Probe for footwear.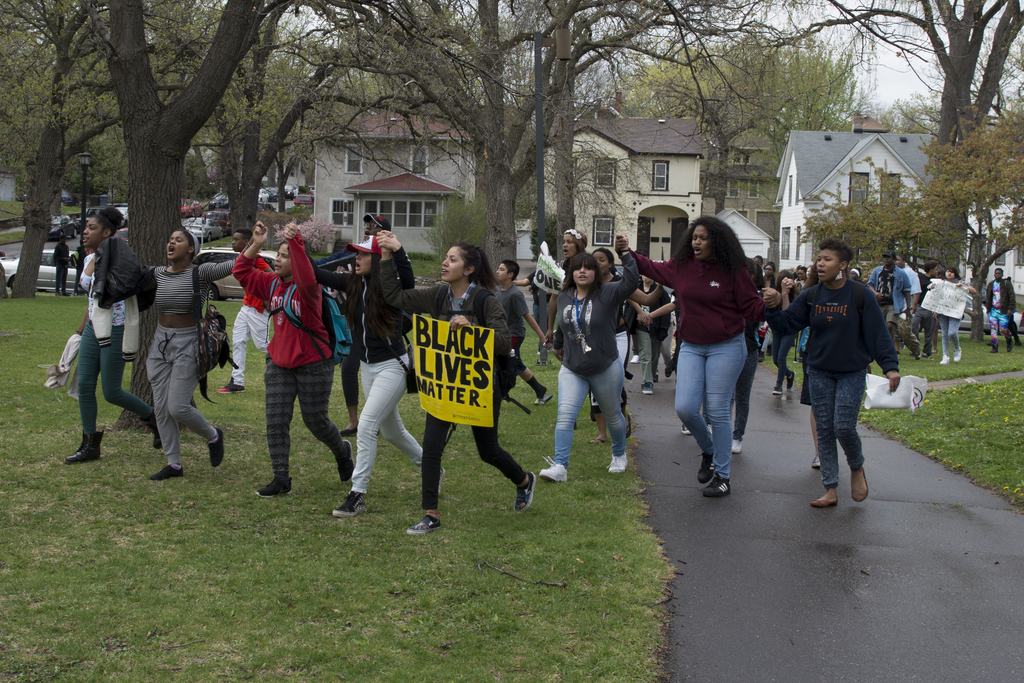
Probe result: locate(143, 410, 164, 451).
